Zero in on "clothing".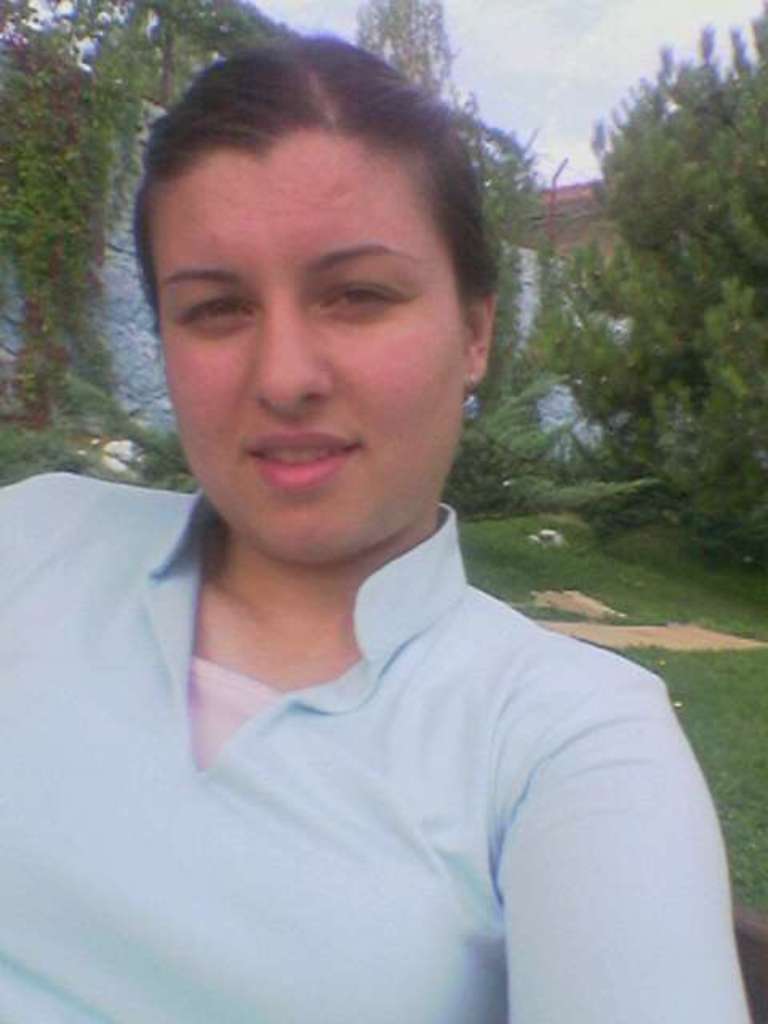
Zeroed in: box=[37, 493, 738, 1002].
